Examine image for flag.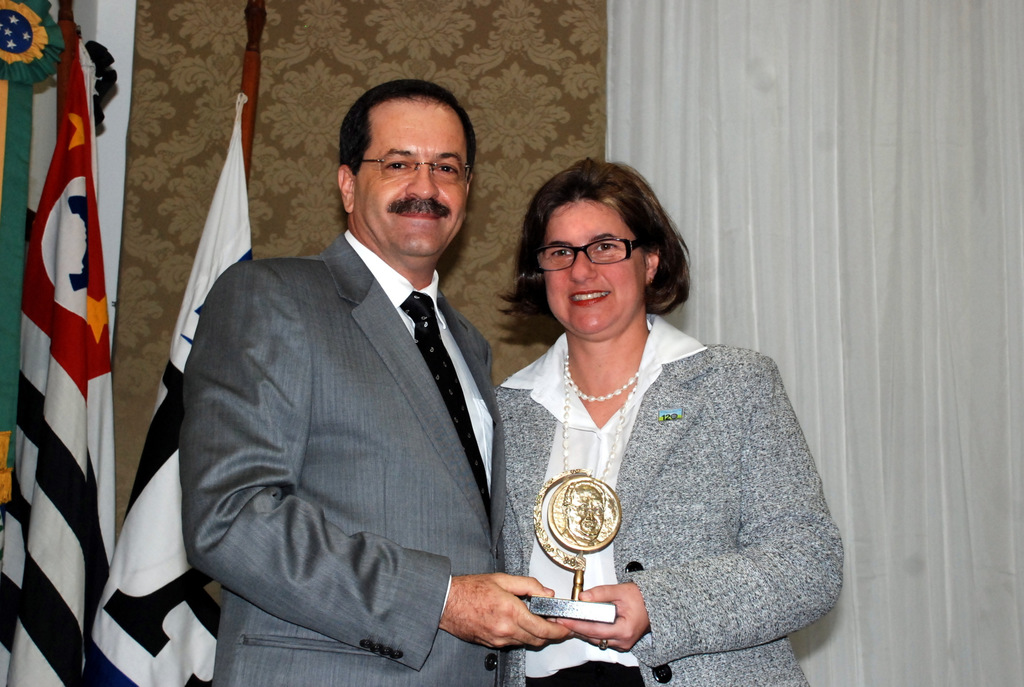
Examination result: rect(81, 97, 261, 686).
